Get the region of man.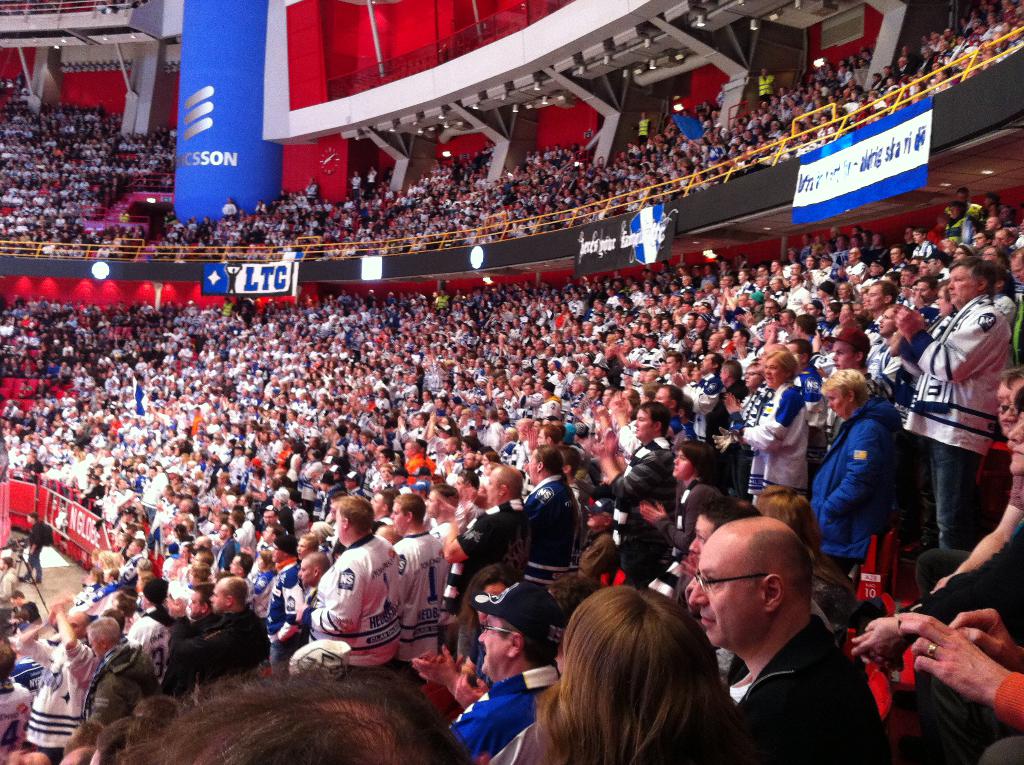
(387,500,447,646).
